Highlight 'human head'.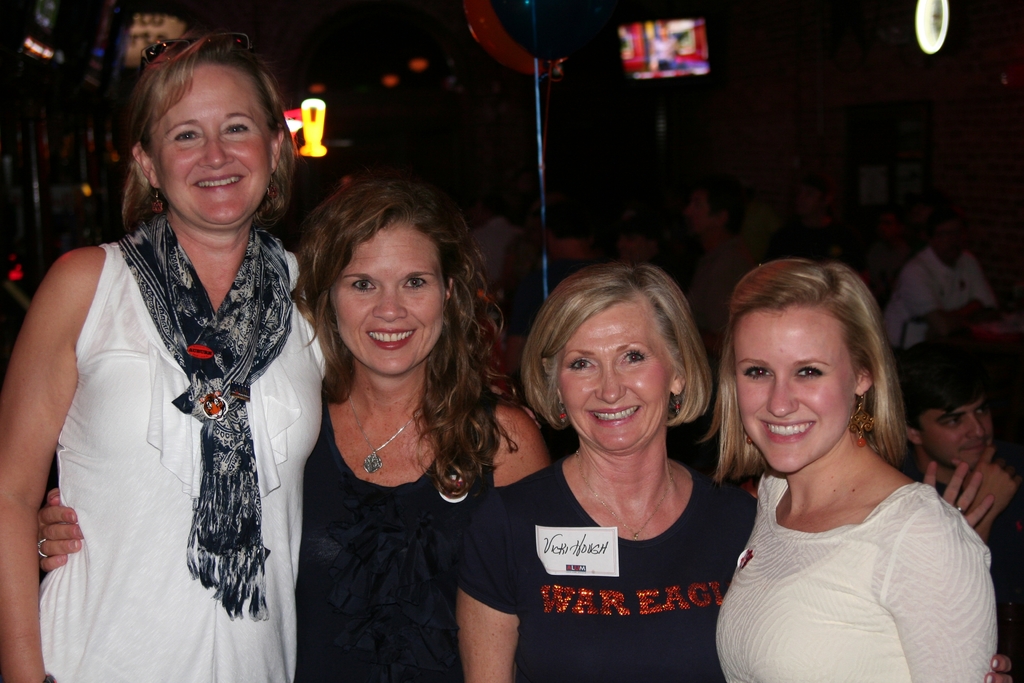
Highlighted region: [x1=311, y1=183, x2=470, y2=375].
